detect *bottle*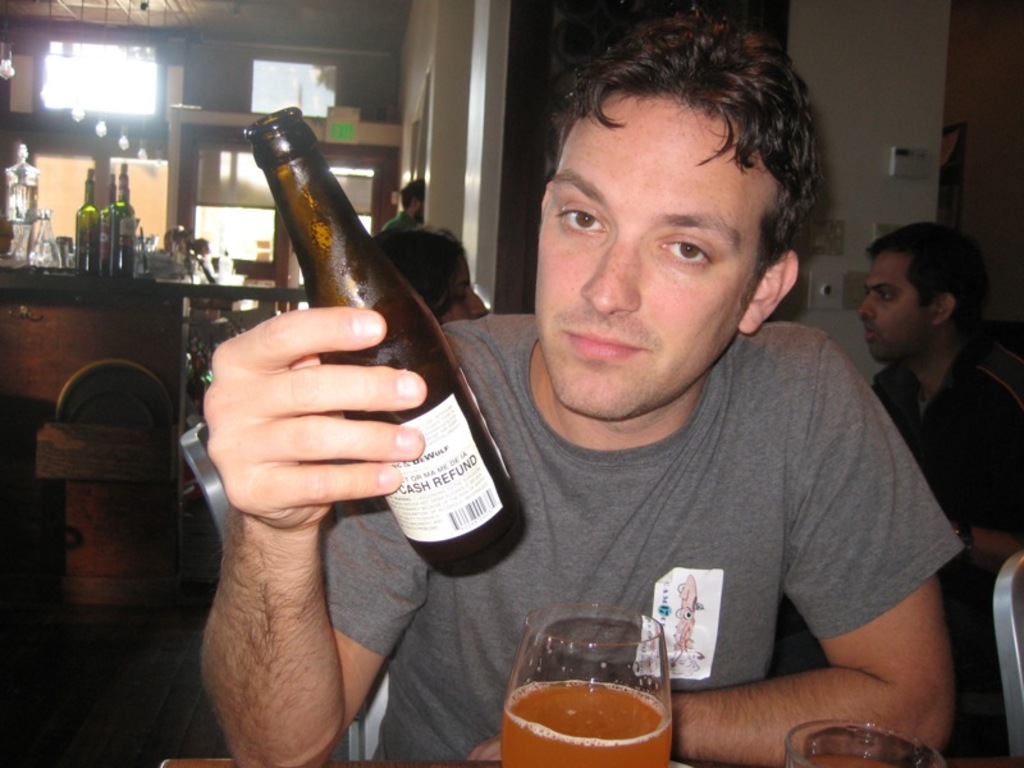
box(105, 174, 138, 274)
